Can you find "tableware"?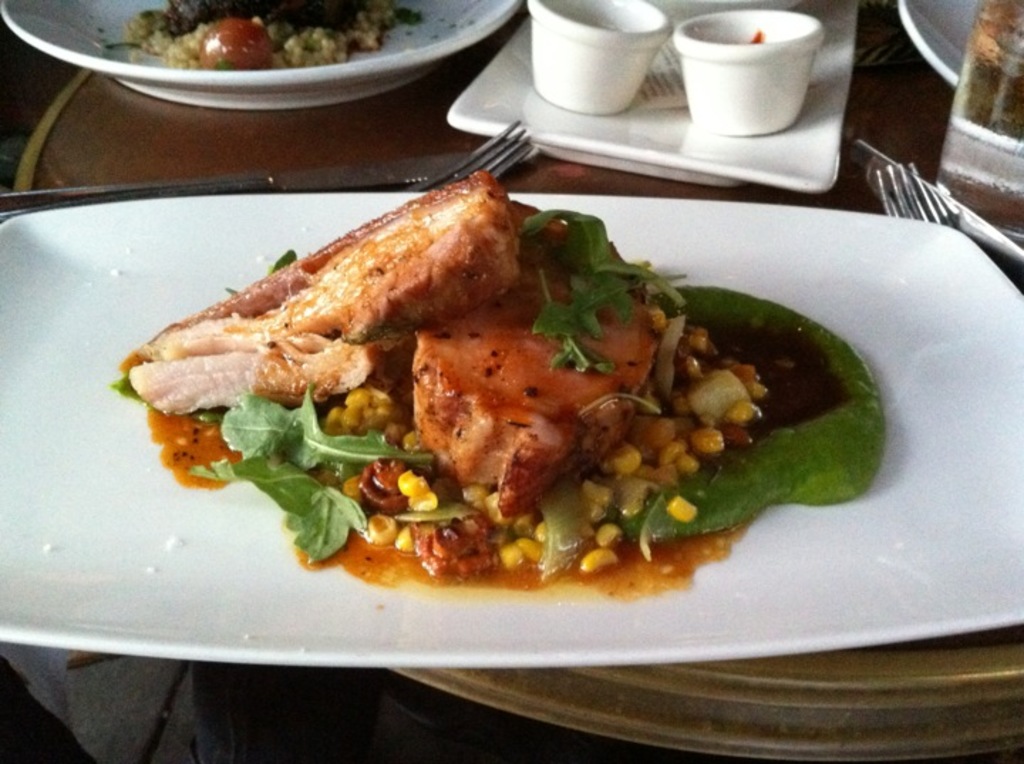
Yes, bounding box: (0,0,526,117).
